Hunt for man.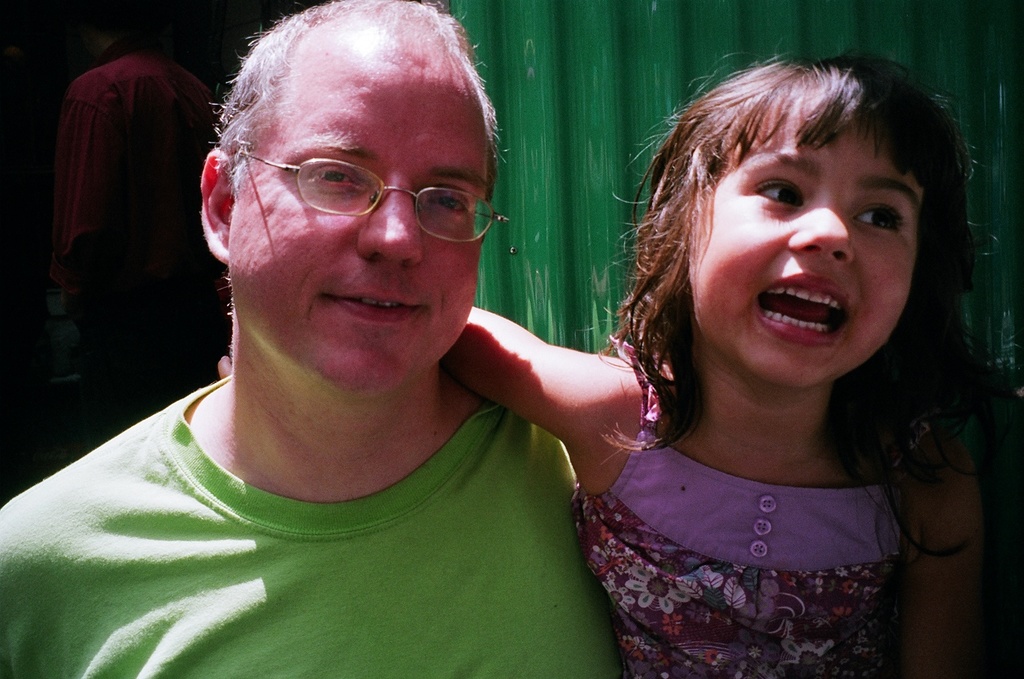
Hunted down at region(0, 0, 666, 678).
